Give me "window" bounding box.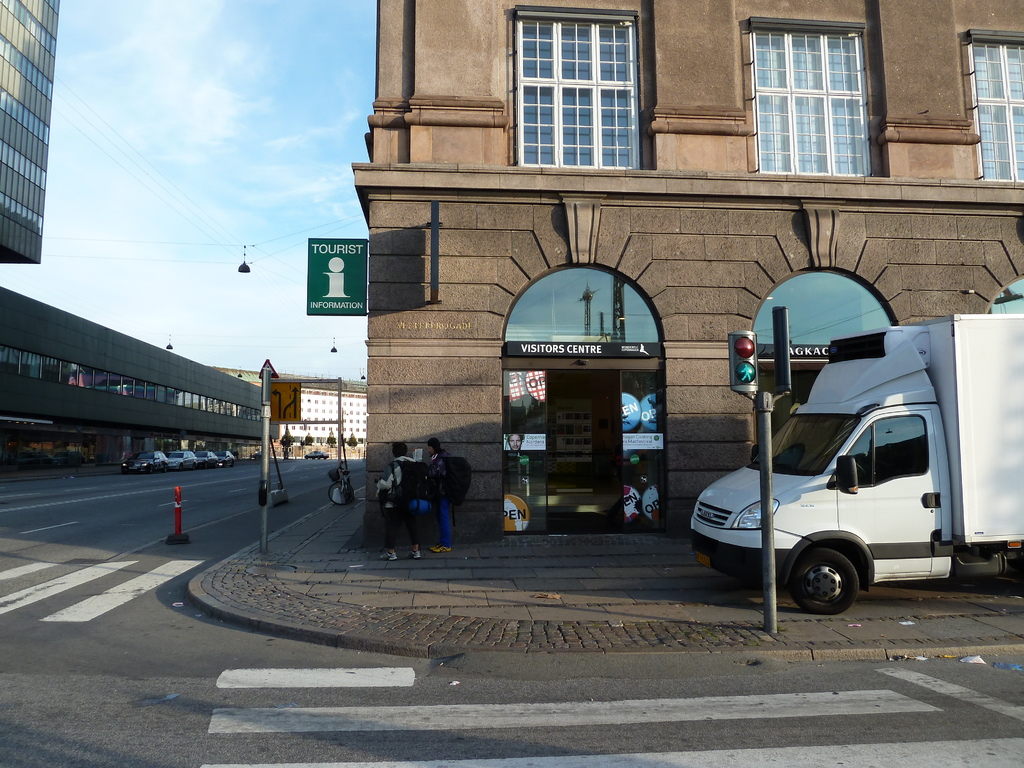
rect(740, 8, 876, 173).
